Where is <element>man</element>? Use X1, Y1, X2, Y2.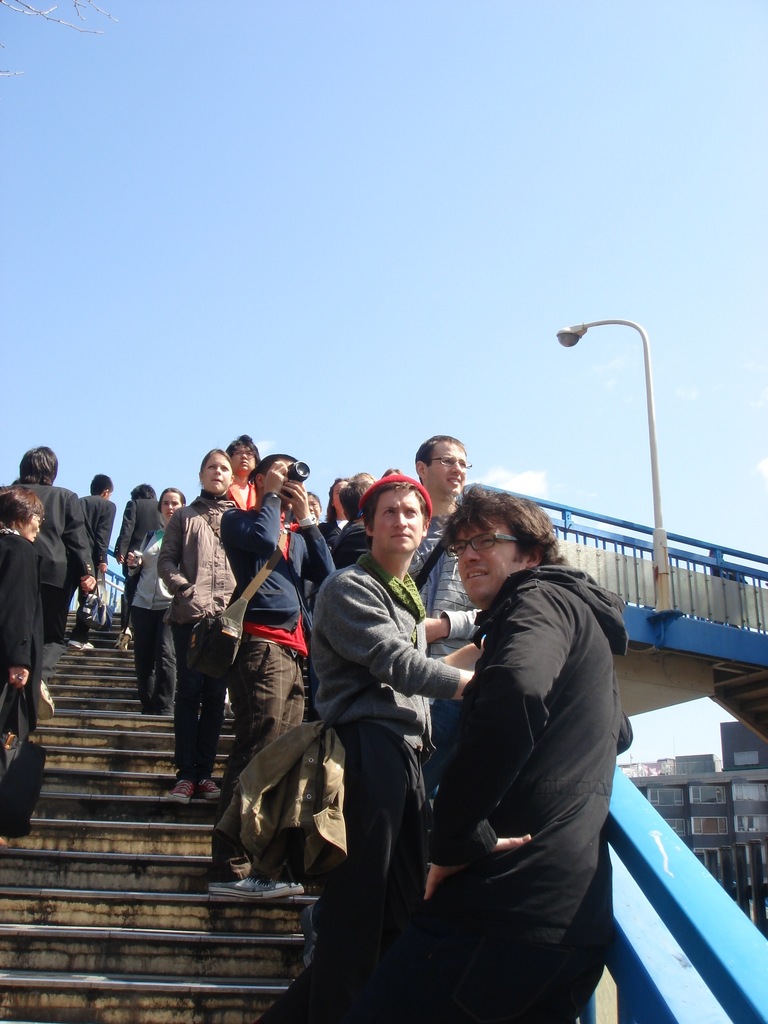
367, 483, 629, 1023.
